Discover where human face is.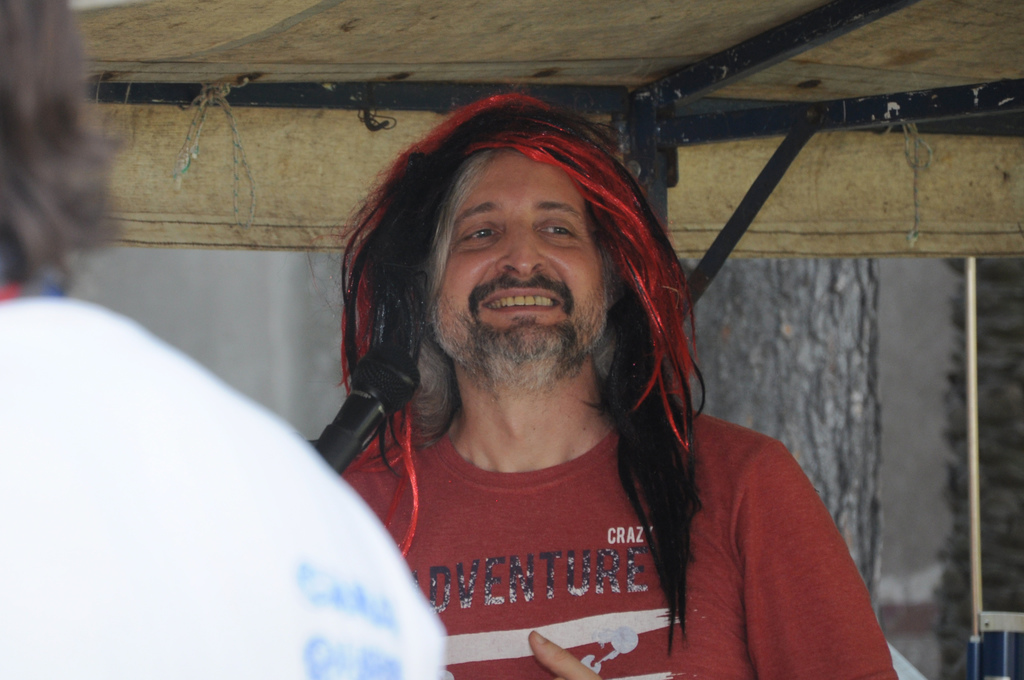
Discovered at rect(435, 150, 605, 378).
